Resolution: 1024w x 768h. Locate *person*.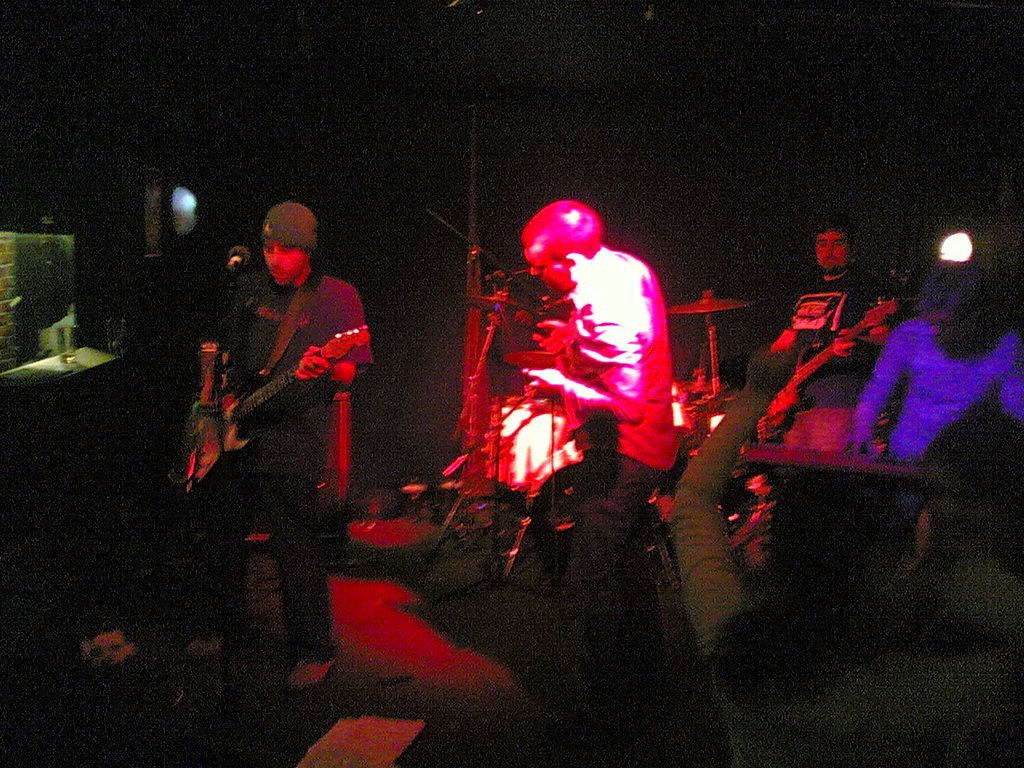
x1=672 y1=334 x2=1023 y2=767.
